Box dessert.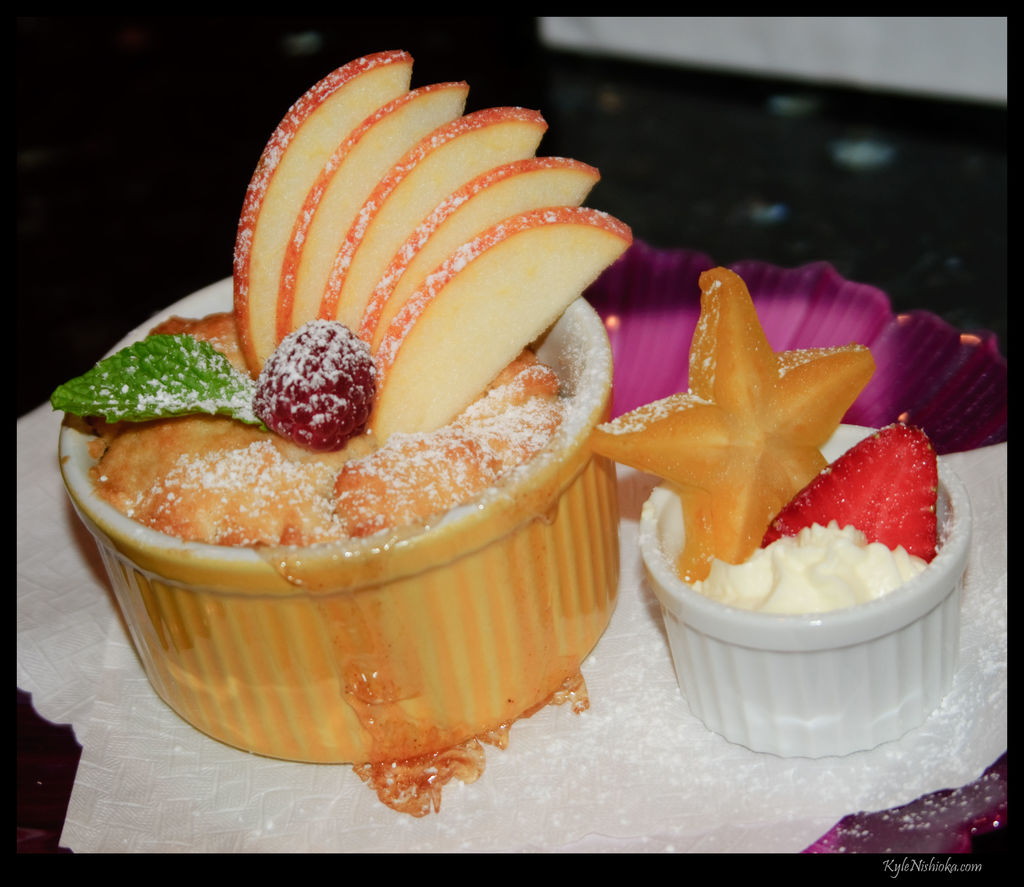
(591, 269, 951, 616).
